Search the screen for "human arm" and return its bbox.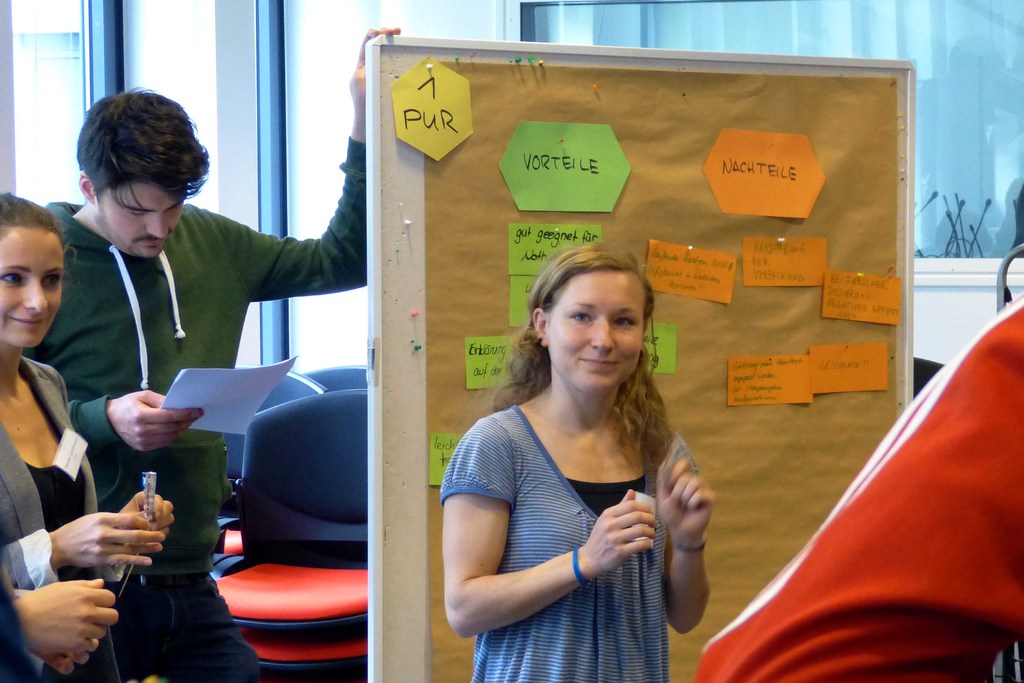
Found: l=663, t=435, r=717, b=650.
